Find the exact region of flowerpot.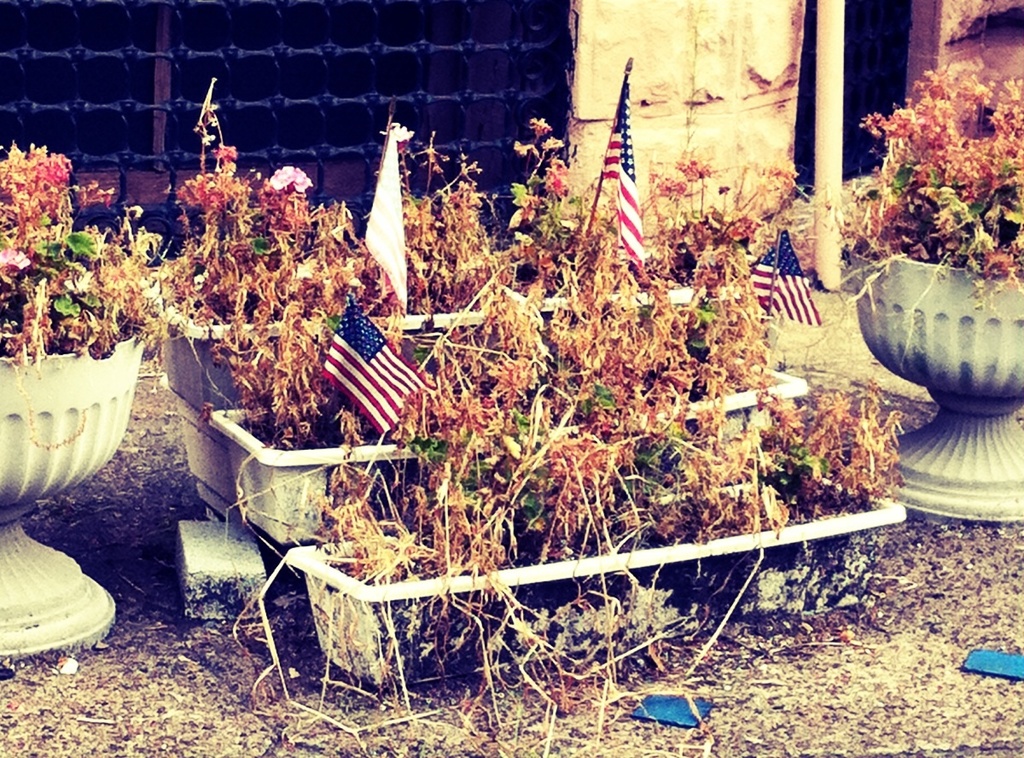
Exact region: 148:242:748:514.
